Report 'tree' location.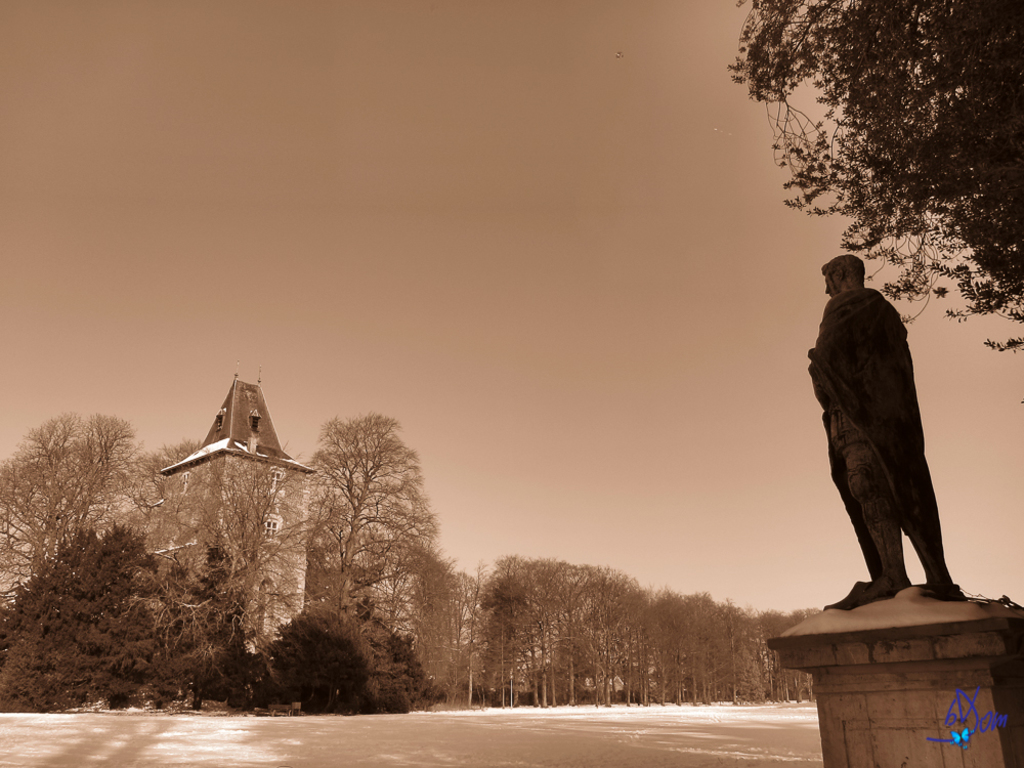
Report: crop(143, 447, 348, 650).
